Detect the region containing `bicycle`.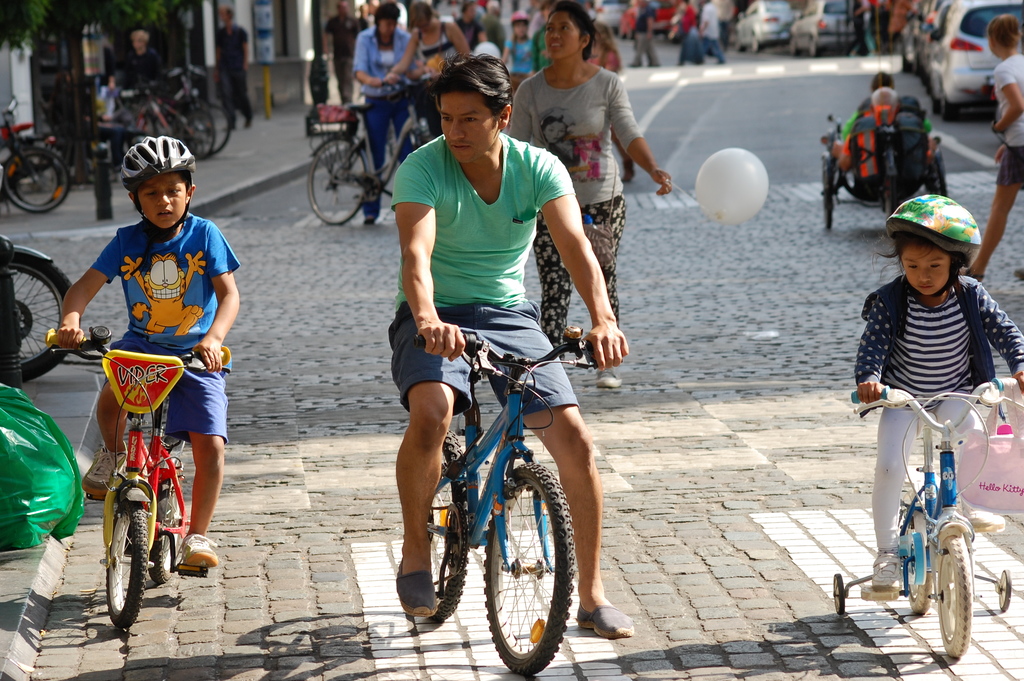
(306,72,440,223).
